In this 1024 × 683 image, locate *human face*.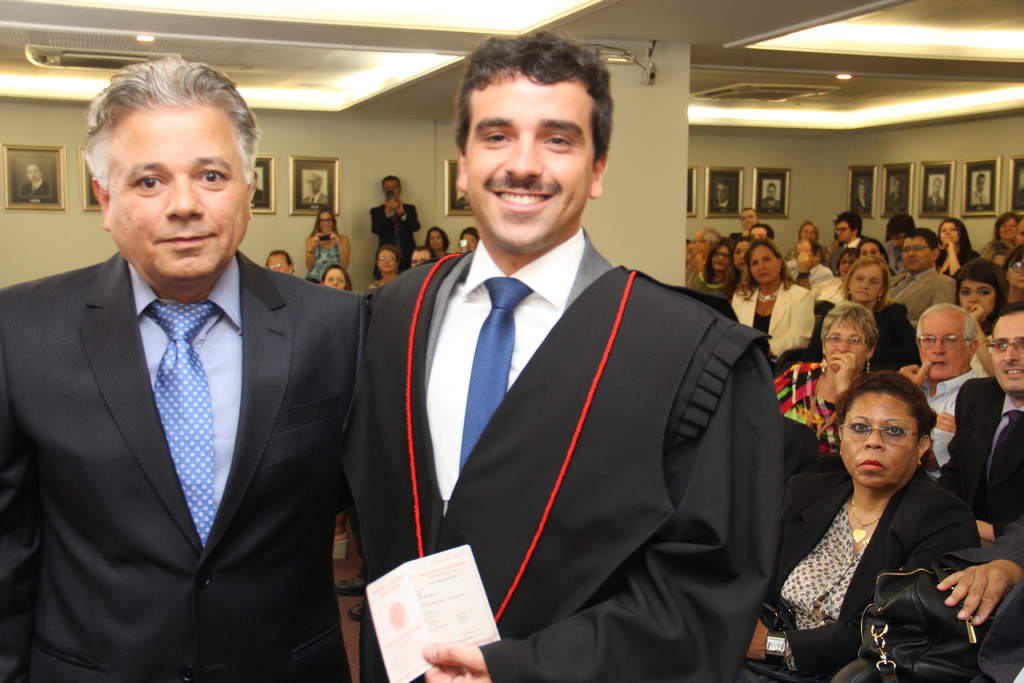
Bounding box: [left=316, top=209, right=332, bottom=232].
